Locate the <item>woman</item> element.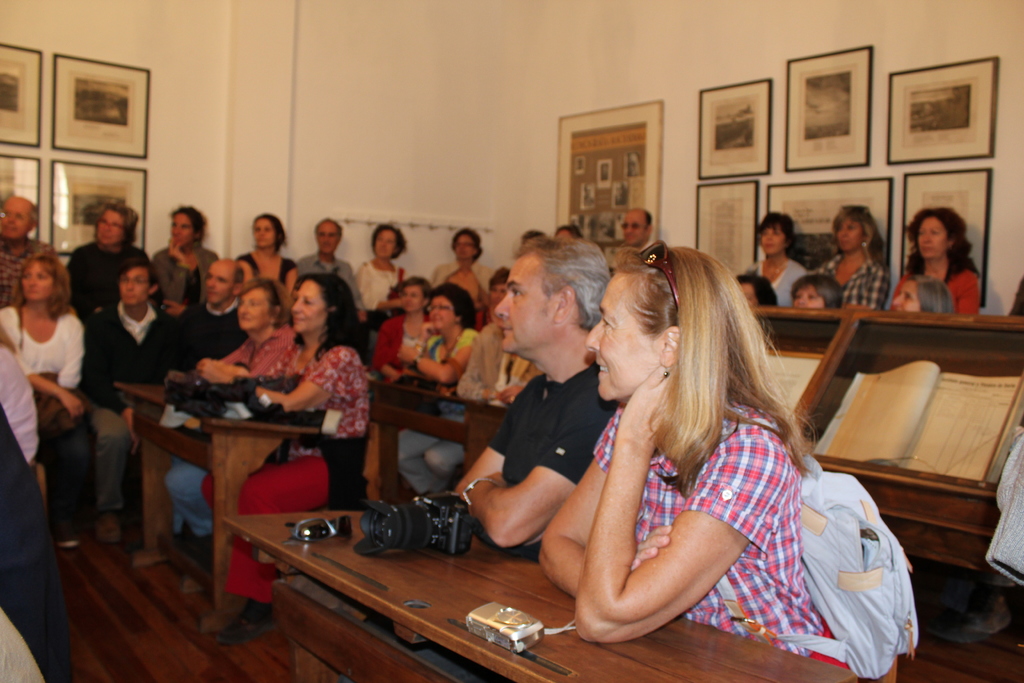
Element bbox: [left=754, top=211, right=815, bottom=303].
